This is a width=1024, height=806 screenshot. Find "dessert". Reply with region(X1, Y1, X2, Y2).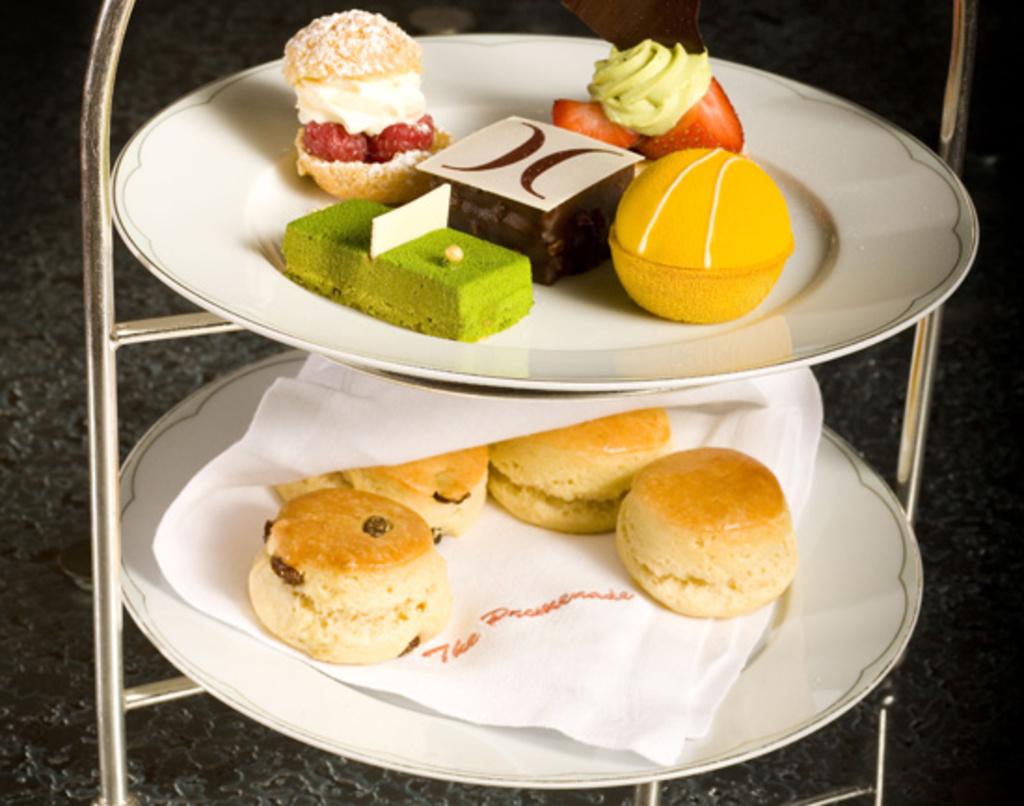
region(603, 434, 815, 622).
